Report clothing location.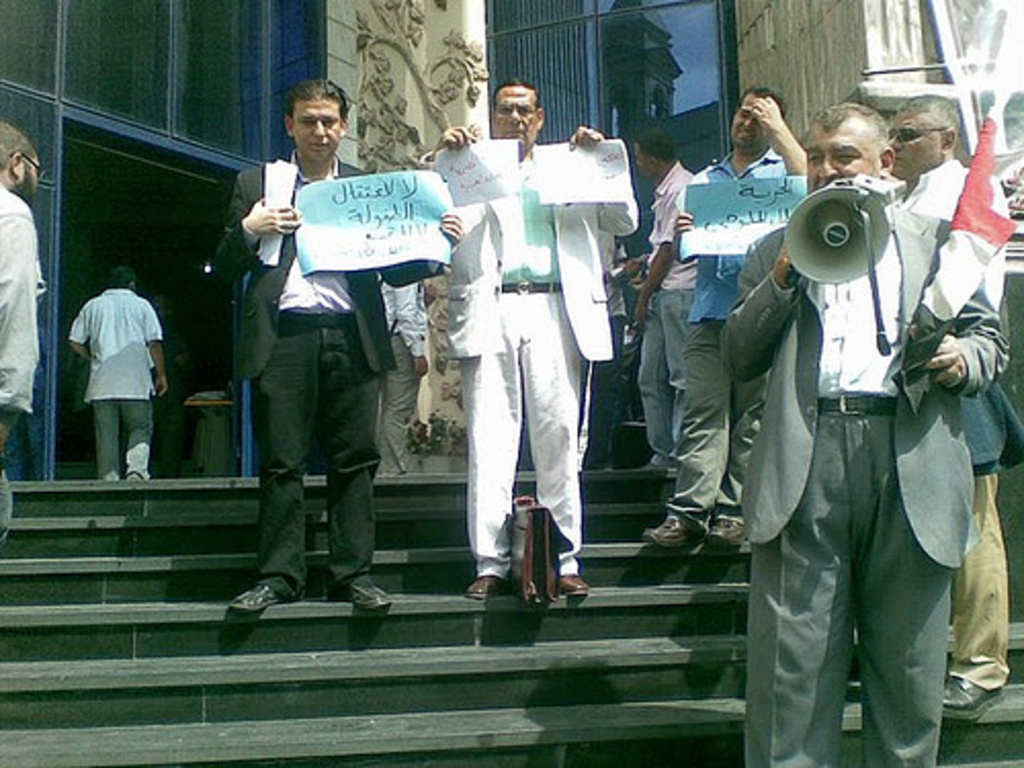
Report: box=[872, 152, 1004, 678].
